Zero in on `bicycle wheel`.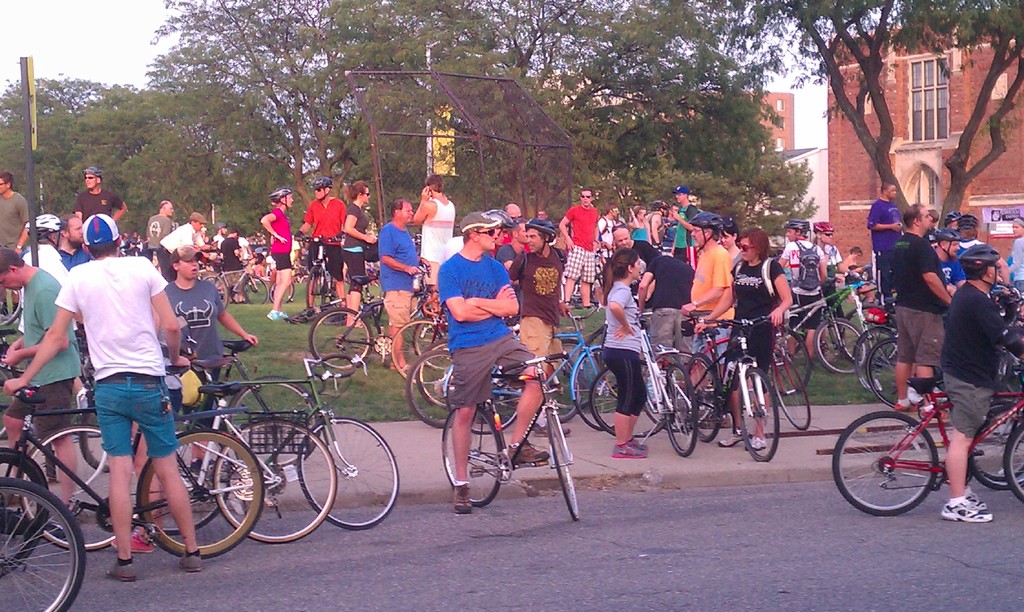
Zeroed in: left=440, top=404, right=504, bottom=505.
